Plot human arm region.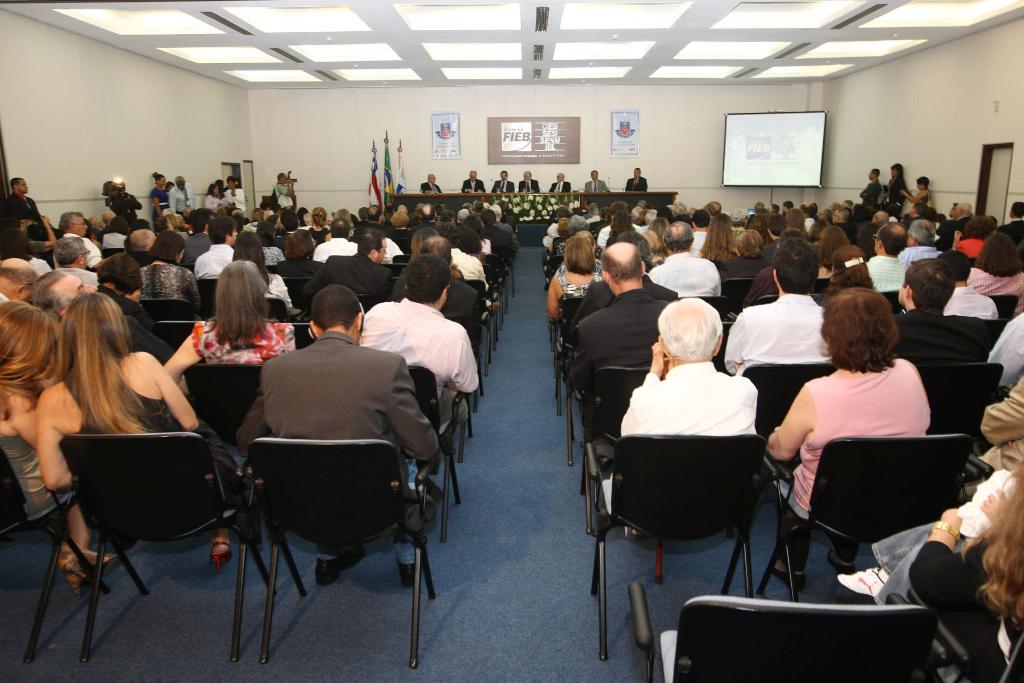
Plotted at bbox=[109, 318, 177, 427].
